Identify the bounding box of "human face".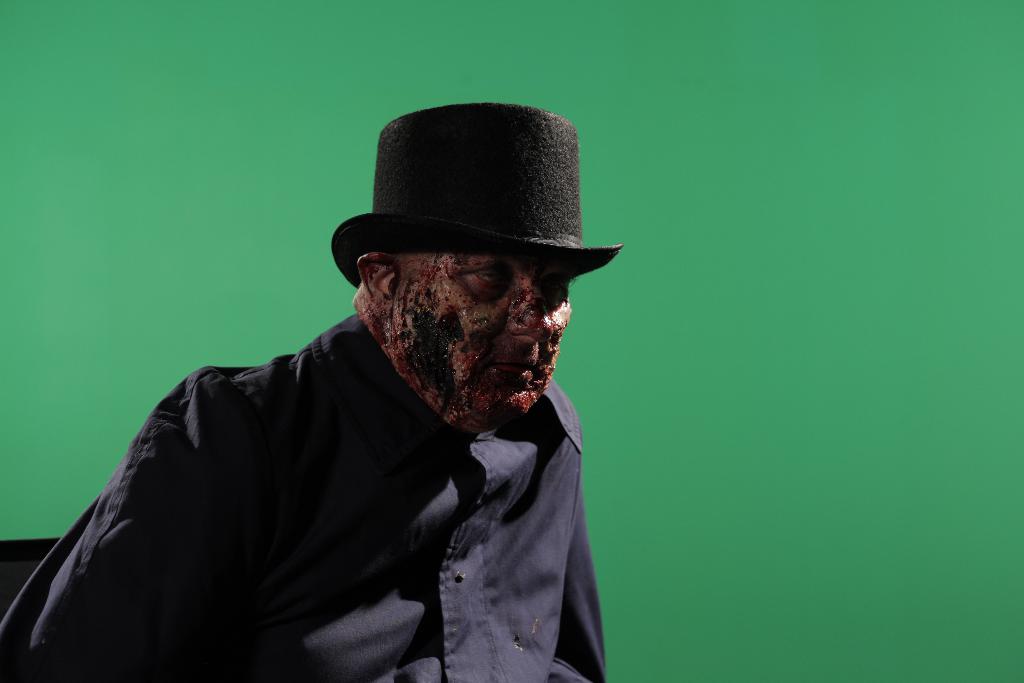
bbox(388, 251, 570, 420).
